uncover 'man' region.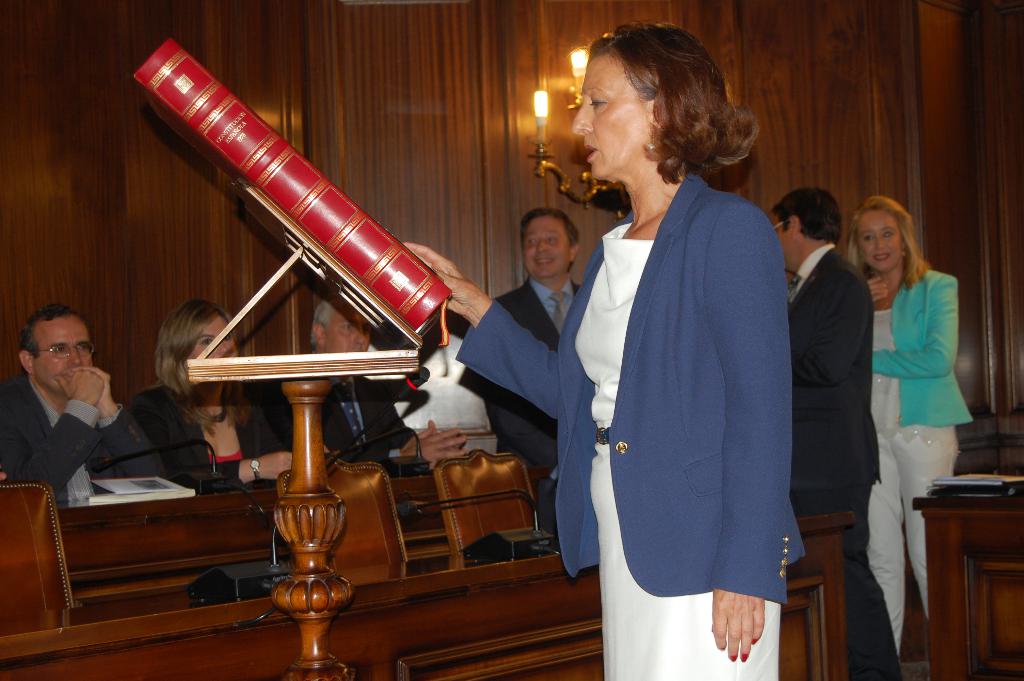
Uncovered: <region>486, 221, 593, 501</region>.
